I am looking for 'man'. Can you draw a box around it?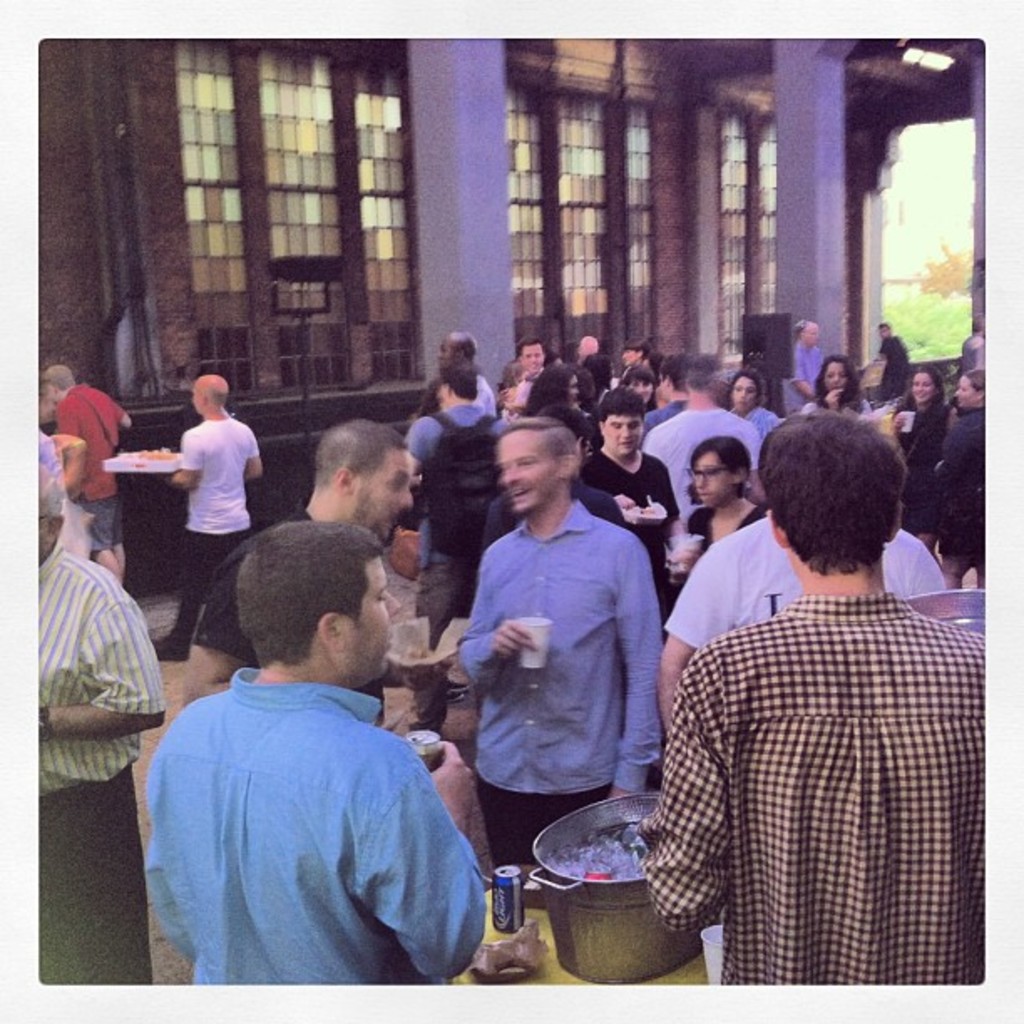
Sure, the bounding box is bbox=(136, 519, 485, 1001).
